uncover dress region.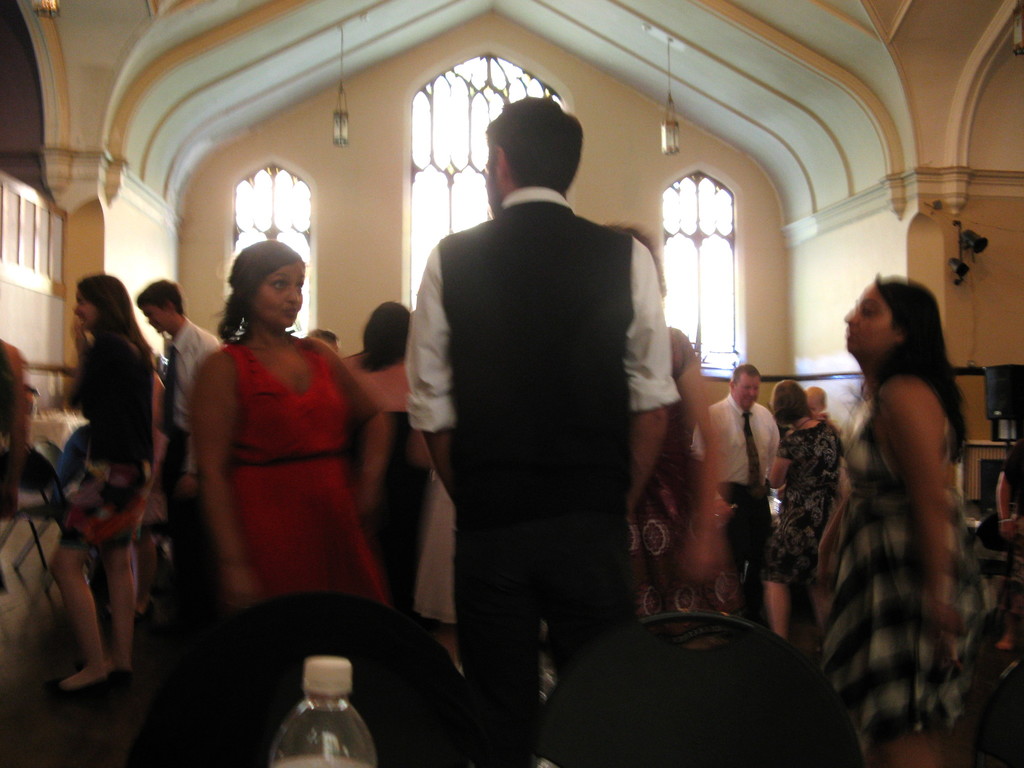
Uncovered: {"x1": 822, "y1": 341, "x2": 976, "y2": 714}.
